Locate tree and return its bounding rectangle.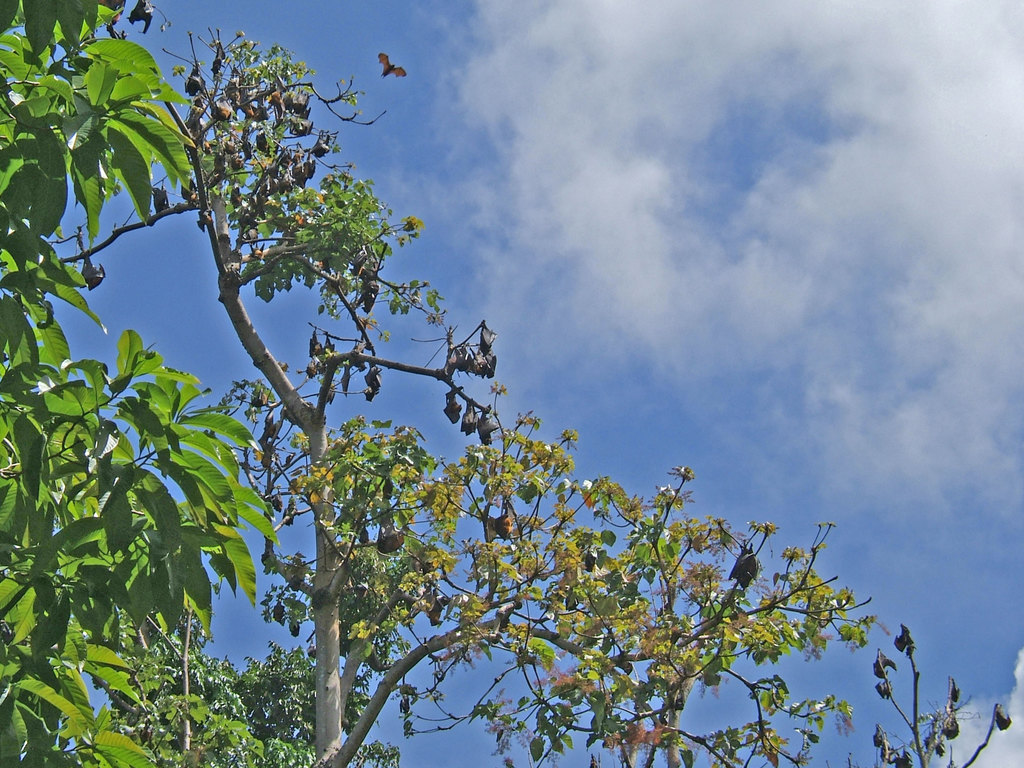
bbox=(17, 26, 895, 767).
